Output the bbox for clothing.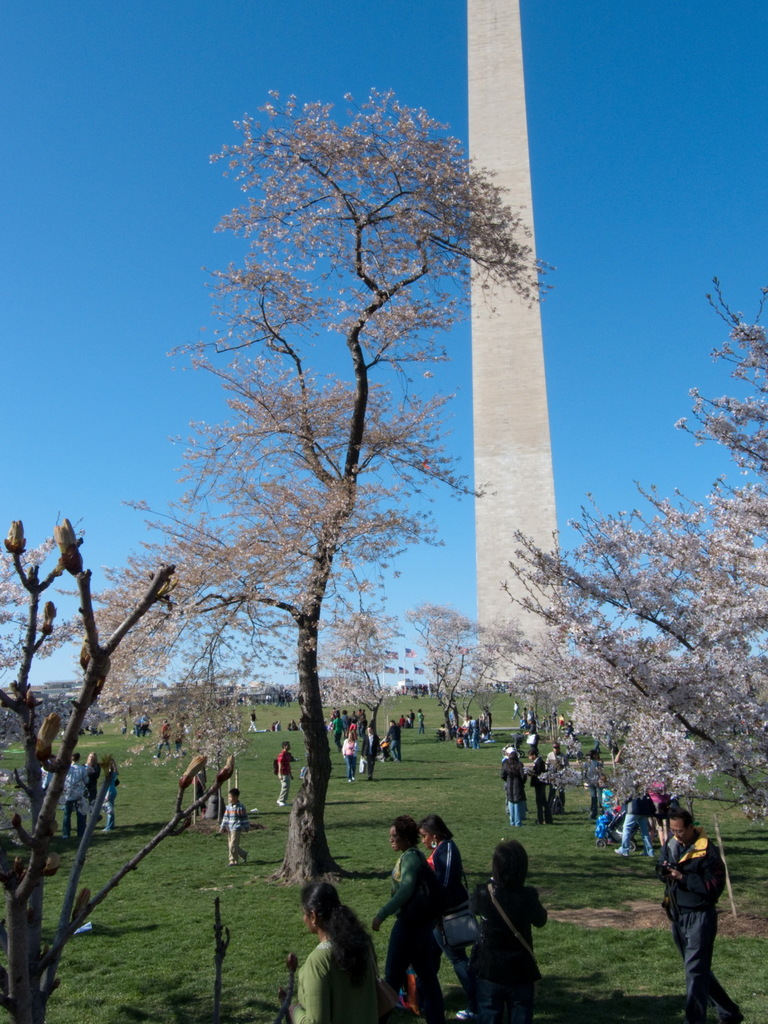
BBox(481, 870, 548, 1018).
